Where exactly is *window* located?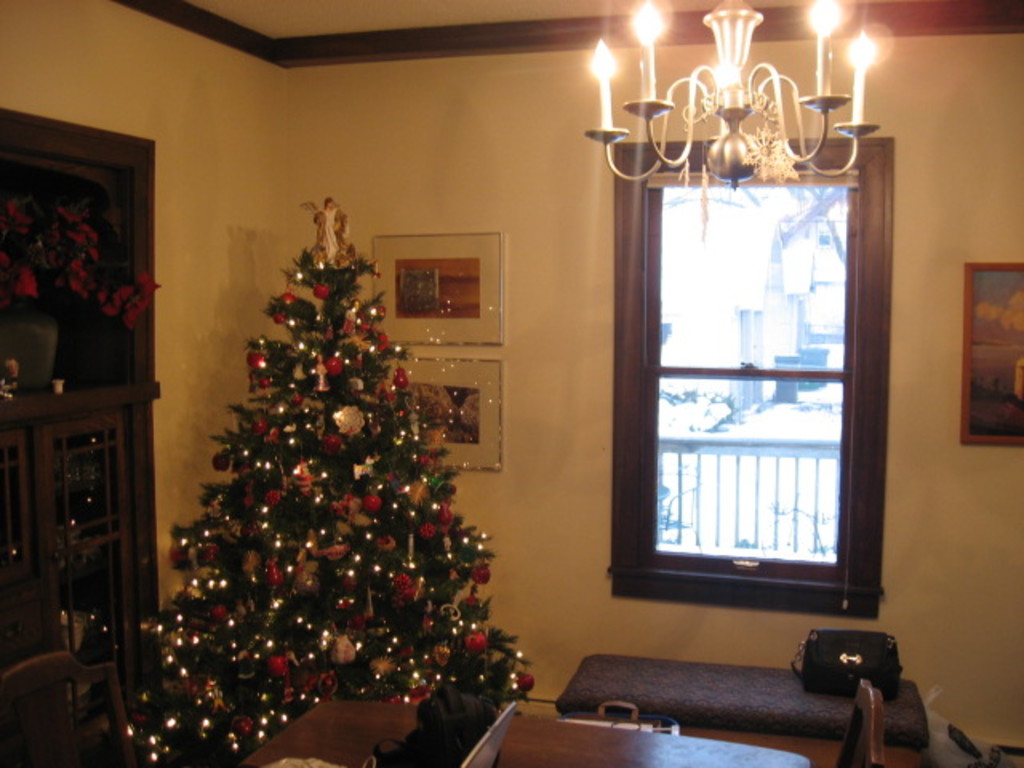
Its bounding box is 626:85:898:627.
